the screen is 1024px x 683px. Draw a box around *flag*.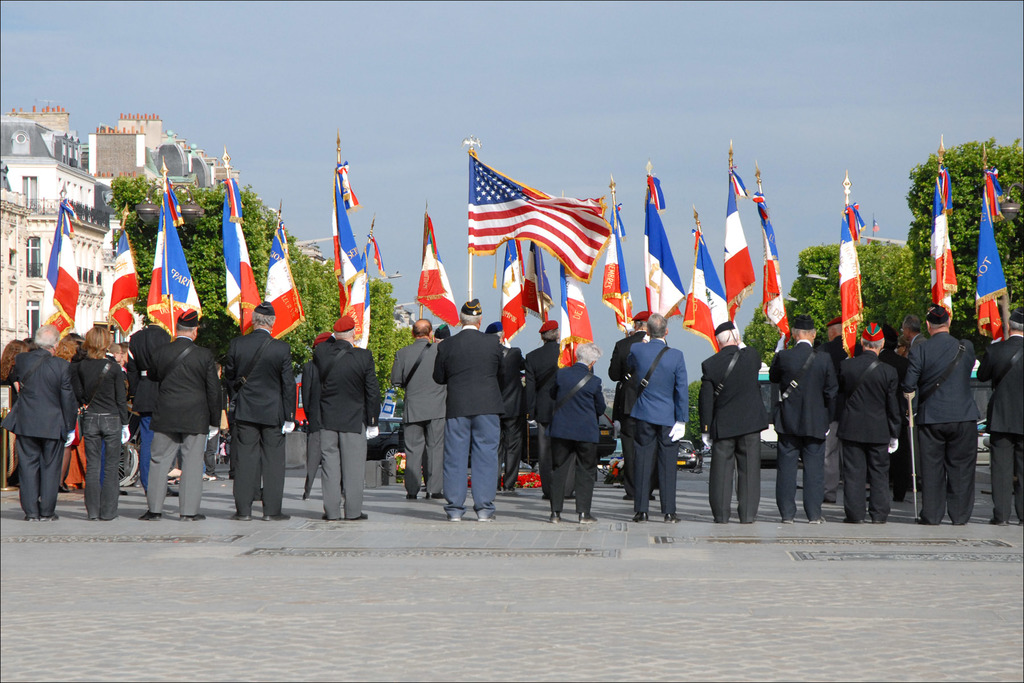
bbox=[504, 231, 538, 343].
